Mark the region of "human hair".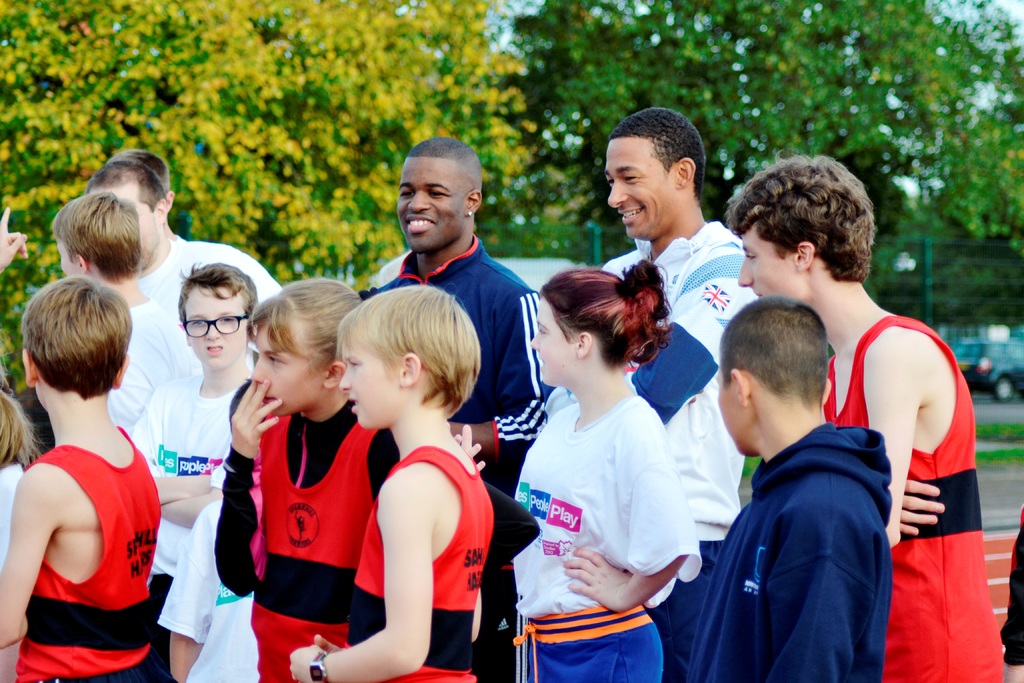
Region: <region>25, 277, 132, 402</region>.
